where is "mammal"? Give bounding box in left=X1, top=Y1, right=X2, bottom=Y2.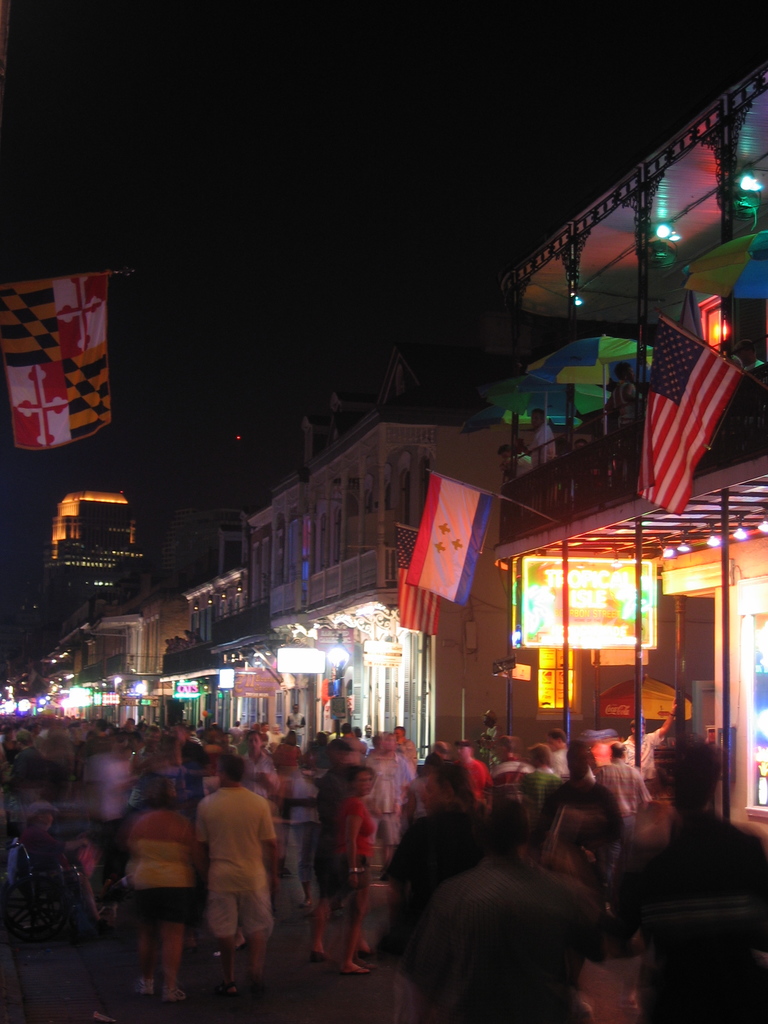
left=403, top=802, right=587, bottom=1023.
